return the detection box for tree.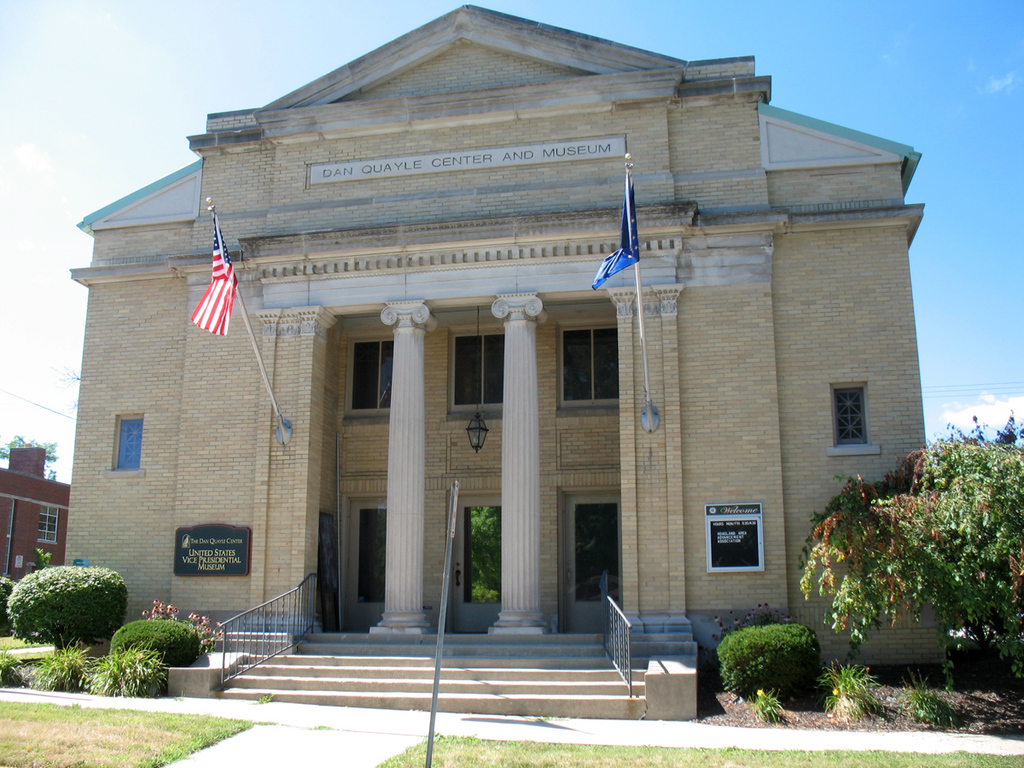
x1=49 y1=359 x2=84 y2=421.
